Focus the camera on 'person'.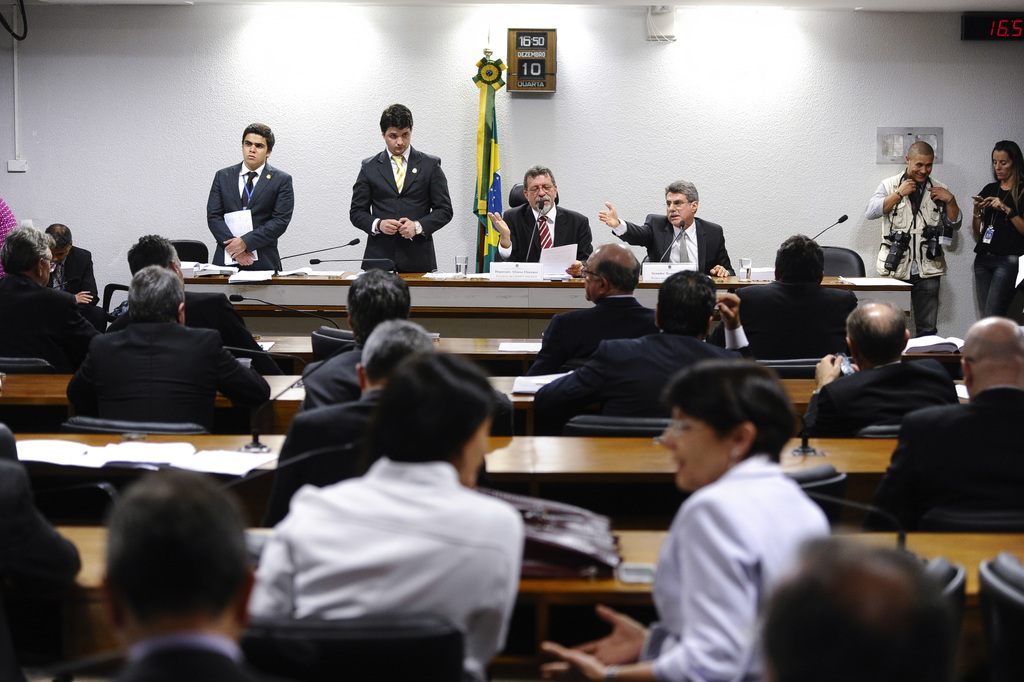
Focus region: detection(197, 118, 290, 273).
